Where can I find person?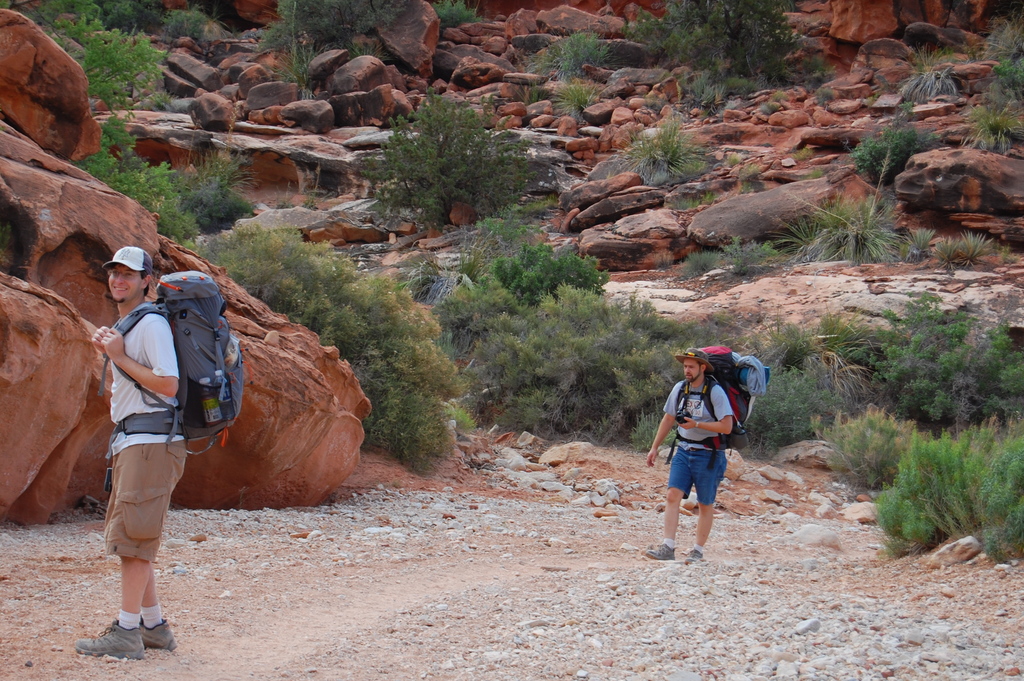
You can find it at BBox(663, 344, 754, 557).
